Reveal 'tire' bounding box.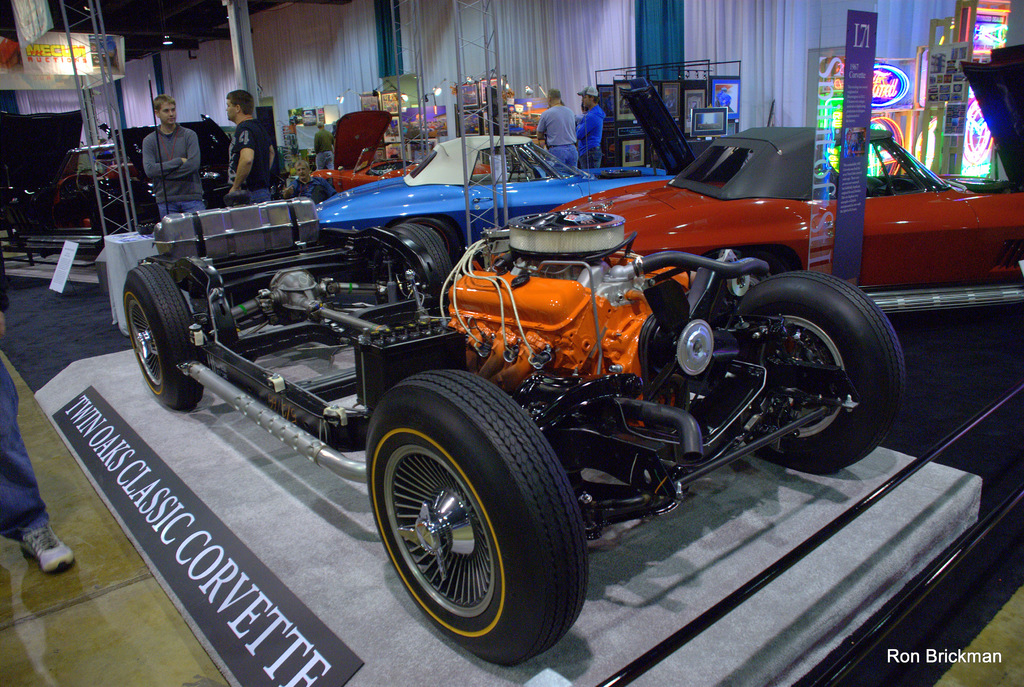
Revealed: select_region(360, 359, 620, 678).
